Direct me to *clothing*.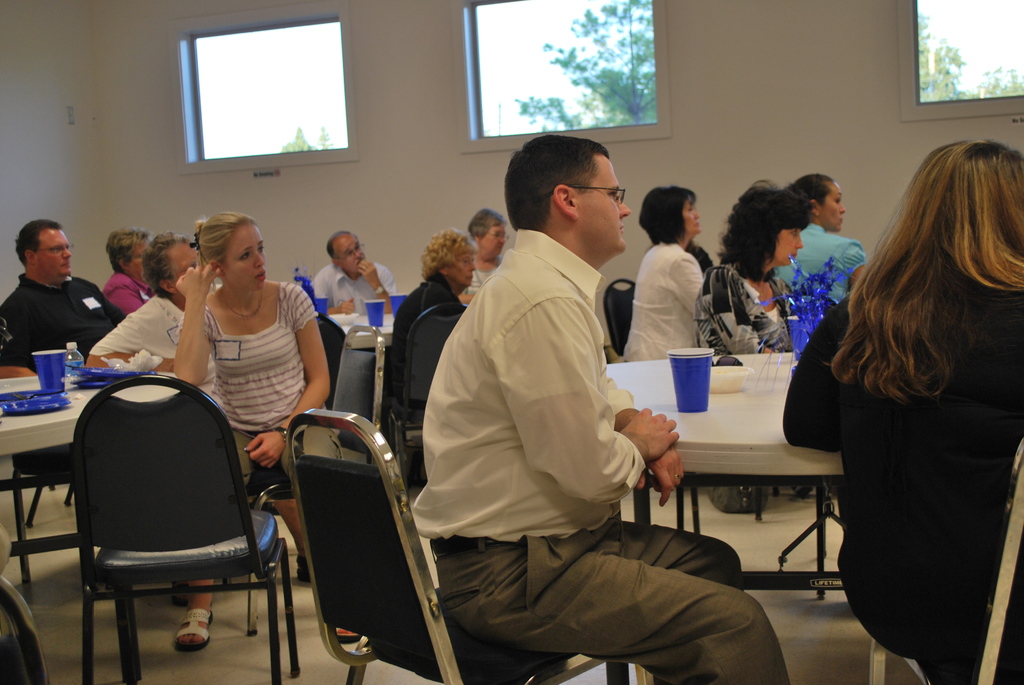
Direction: detection(91, 295, 214, 401).
